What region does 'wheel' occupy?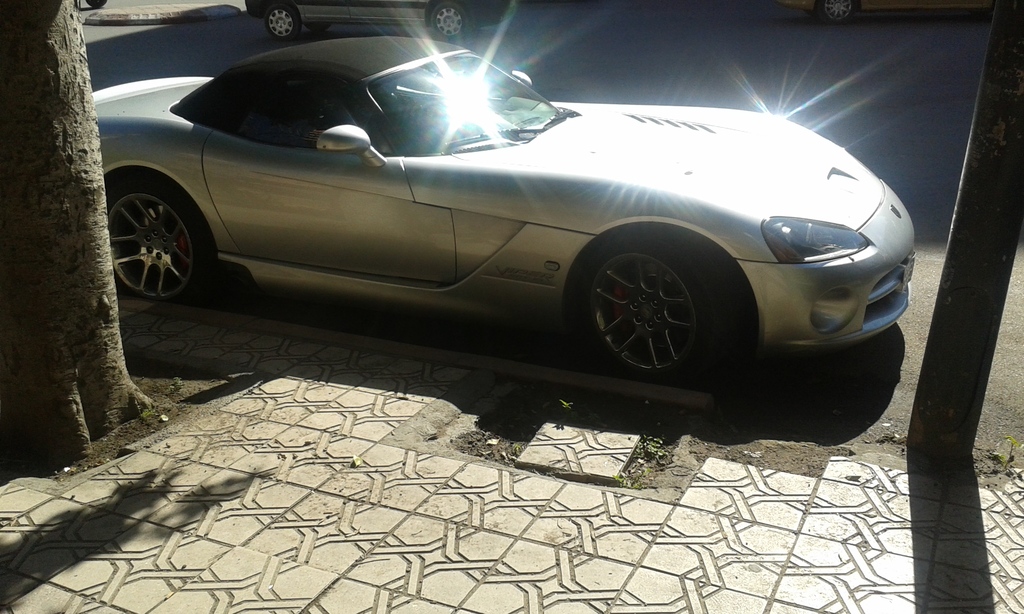
crop(86, 0, 105, 9).
